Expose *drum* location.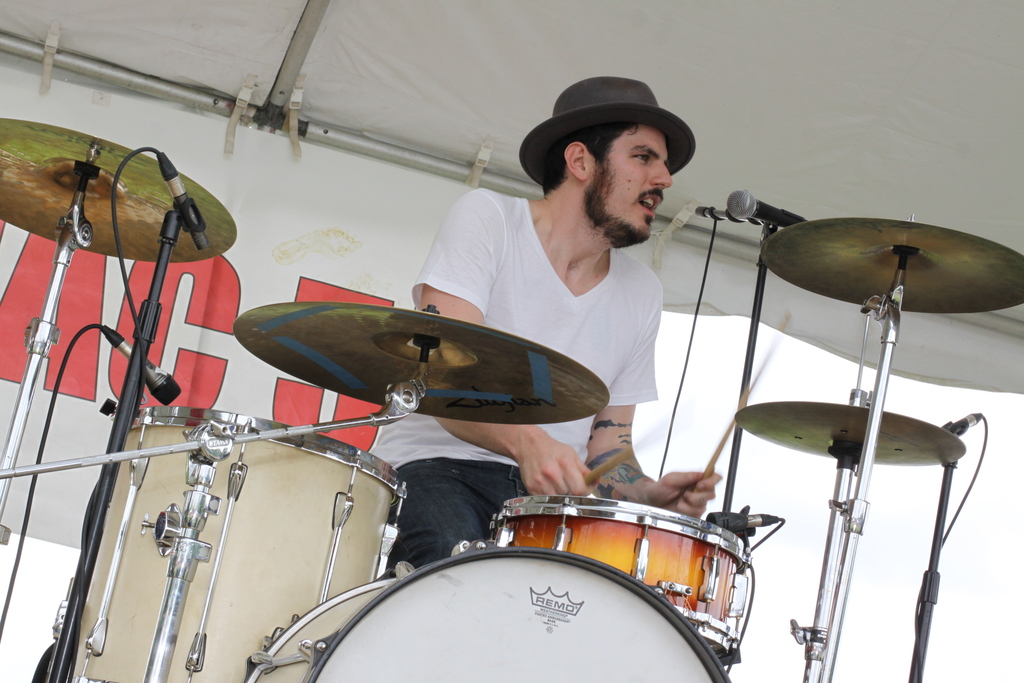
Exposed at <region>248, 548, 732, 682</region>.
